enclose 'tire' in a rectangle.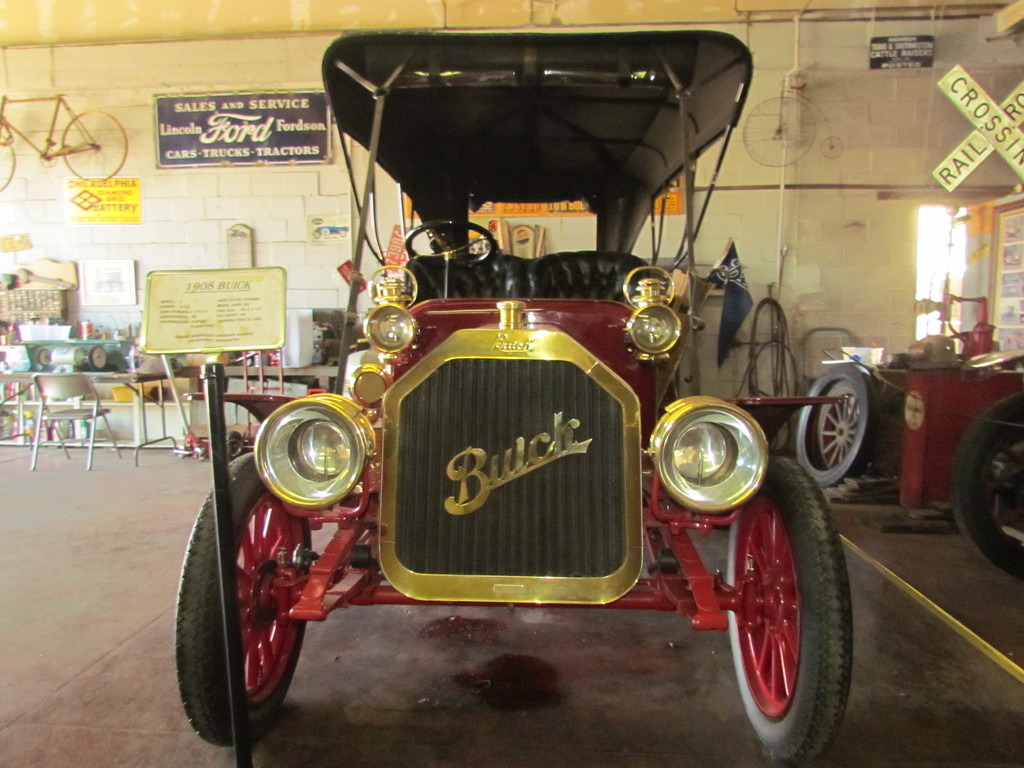
l=90, t=342, r=109, b=375.
